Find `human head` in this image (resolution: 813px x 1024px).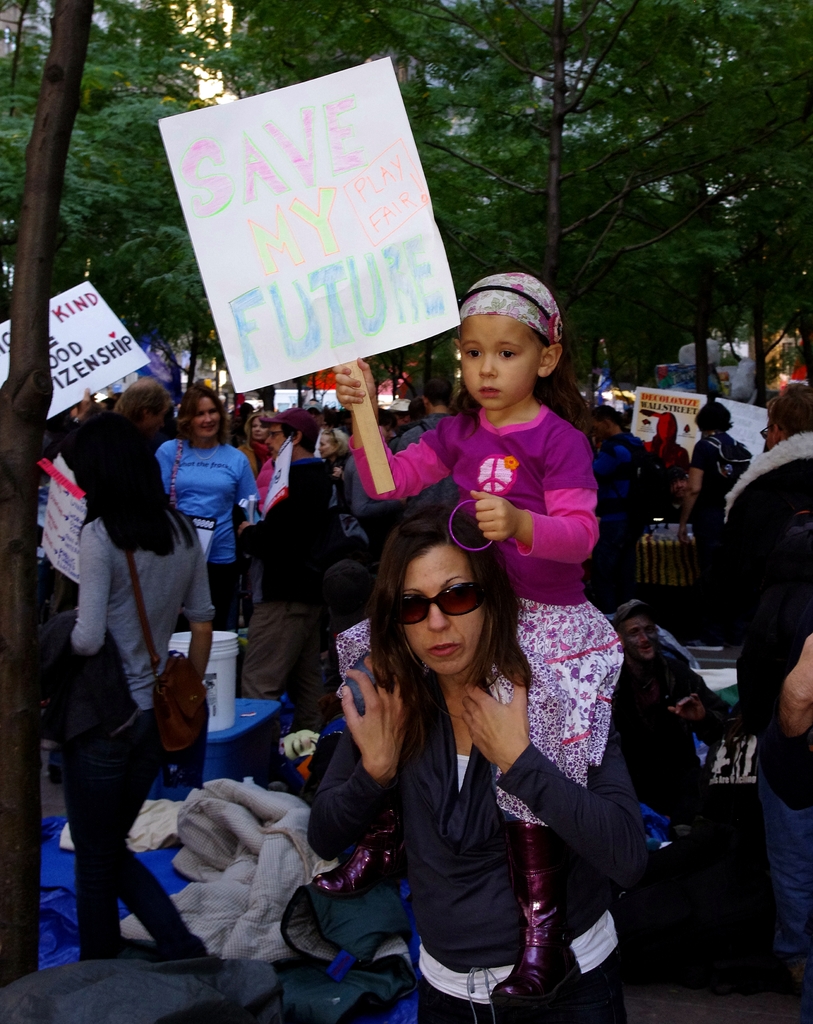
267, 413, 321, 464.
